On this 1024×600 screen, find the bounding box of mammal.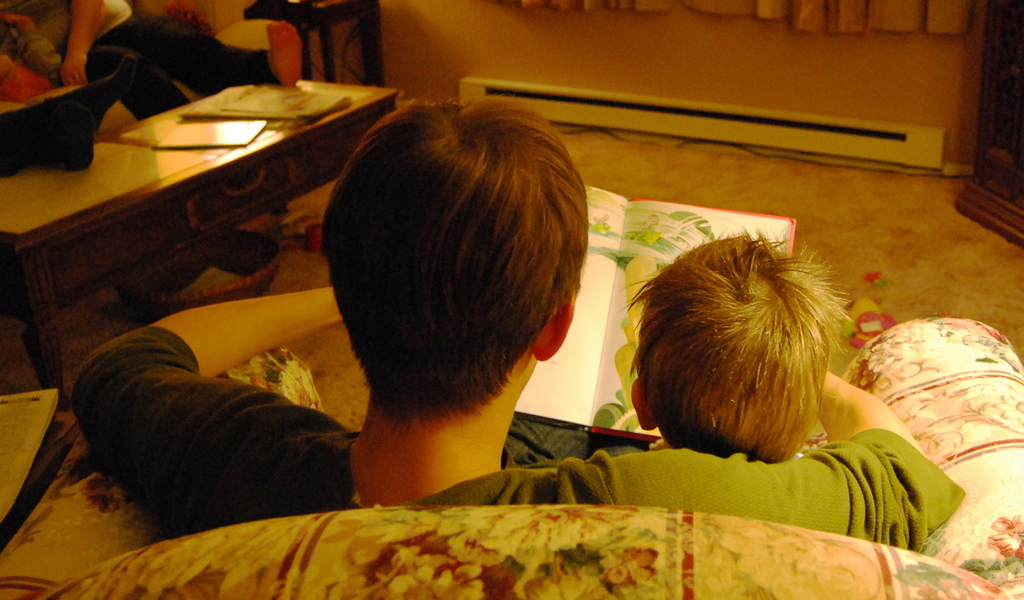
Bounding box: [left=28, top=0, right=199, bottom=107].
